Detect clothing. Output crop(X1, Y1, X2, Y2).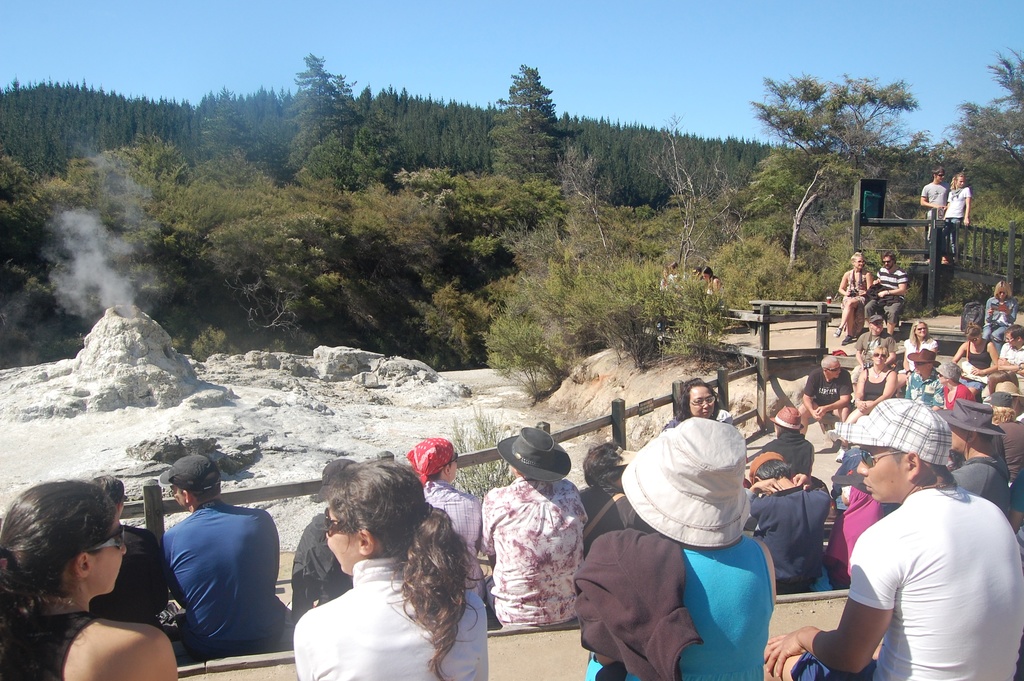
crop(481, 477, 586, 628).
